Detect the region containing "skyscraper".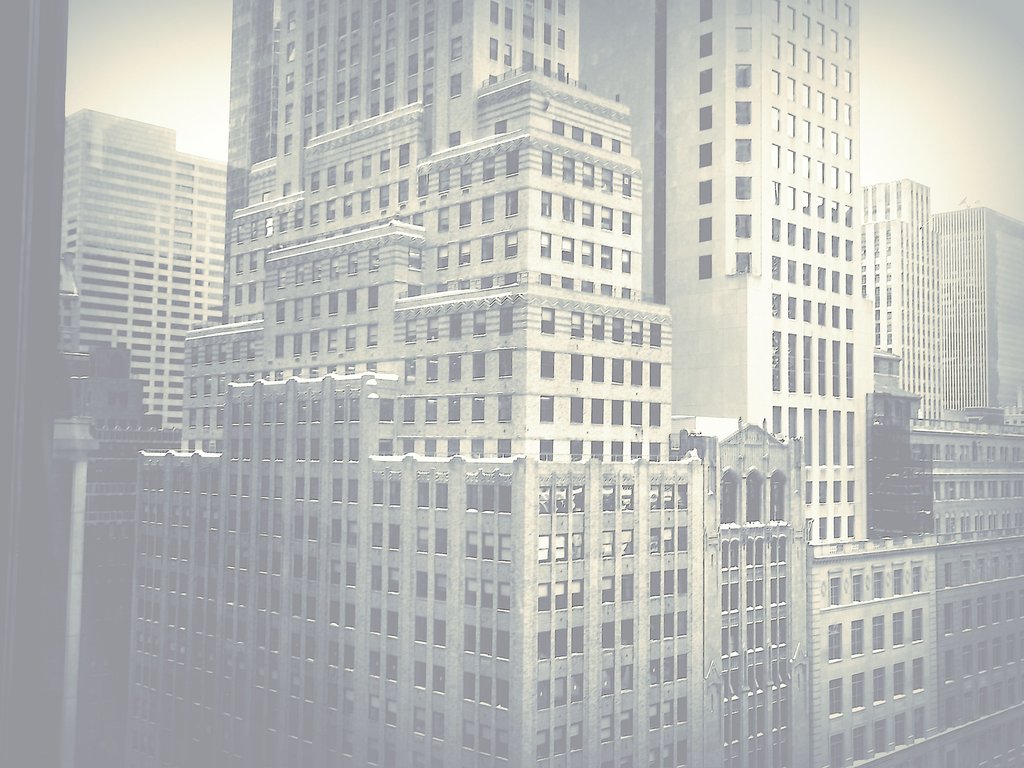
(131,0,820,767).
